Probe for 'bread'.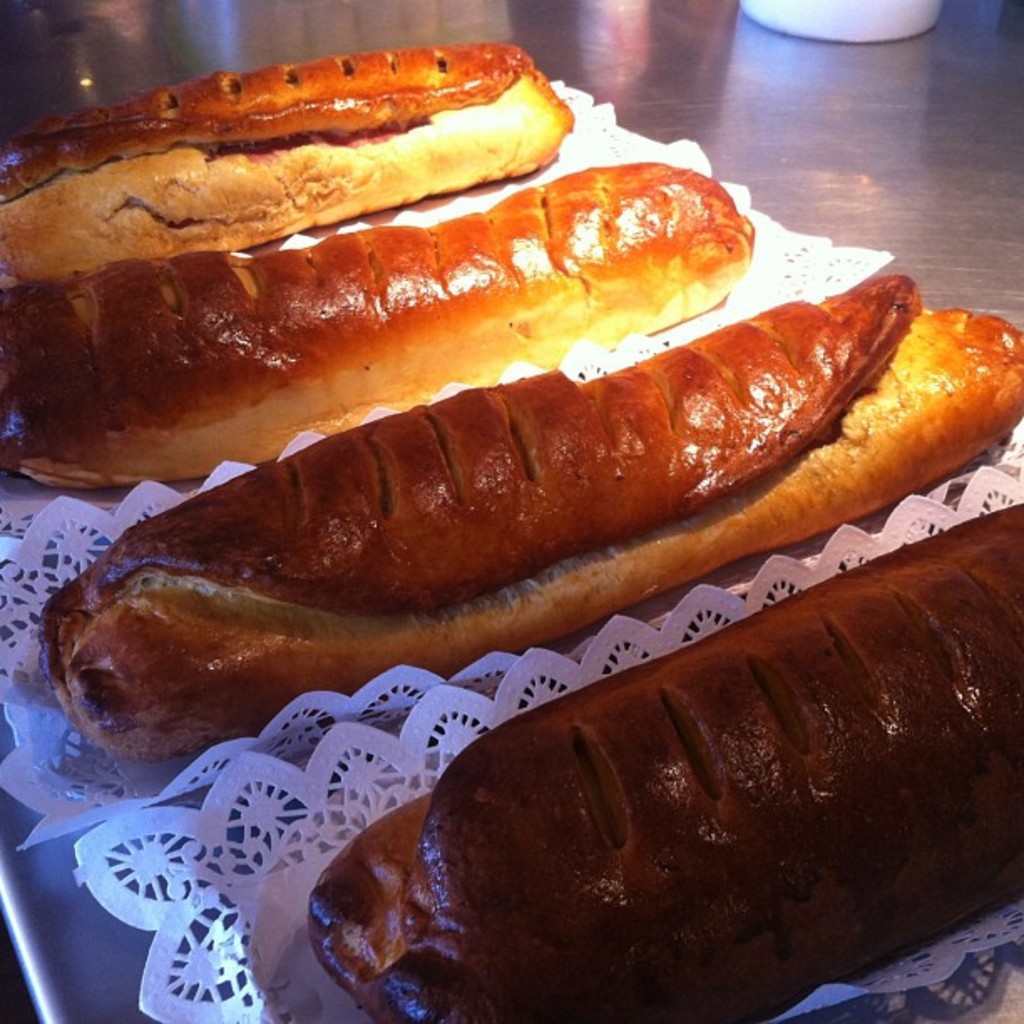
Probe result: box(0, 35, 576, 283).
